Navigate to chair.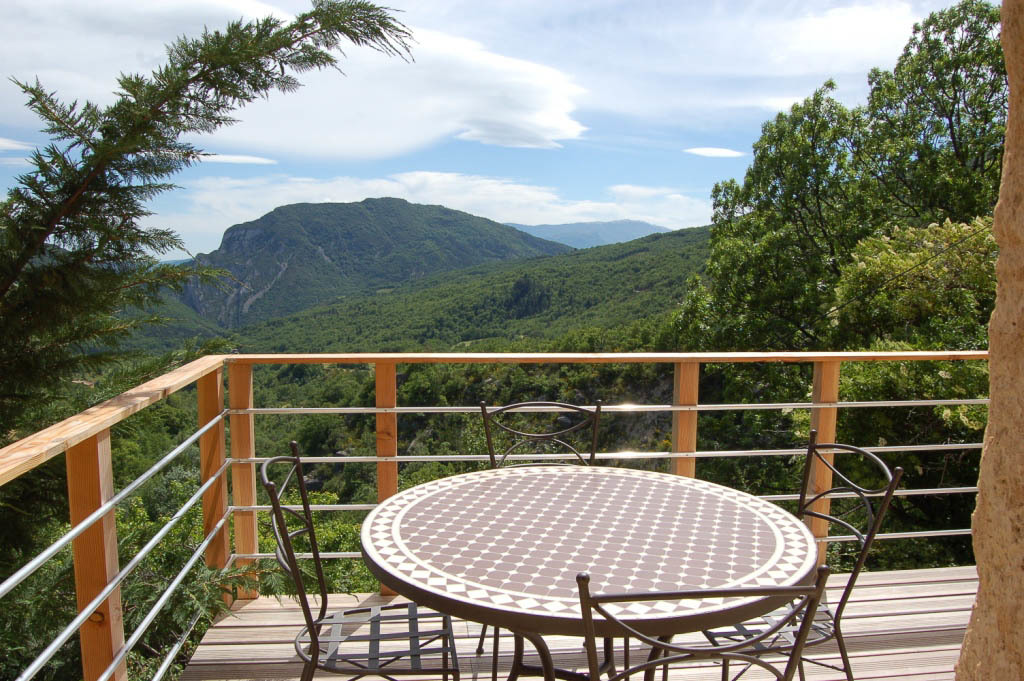
Navigation target: bbox=(663, 430, 901, 680).
